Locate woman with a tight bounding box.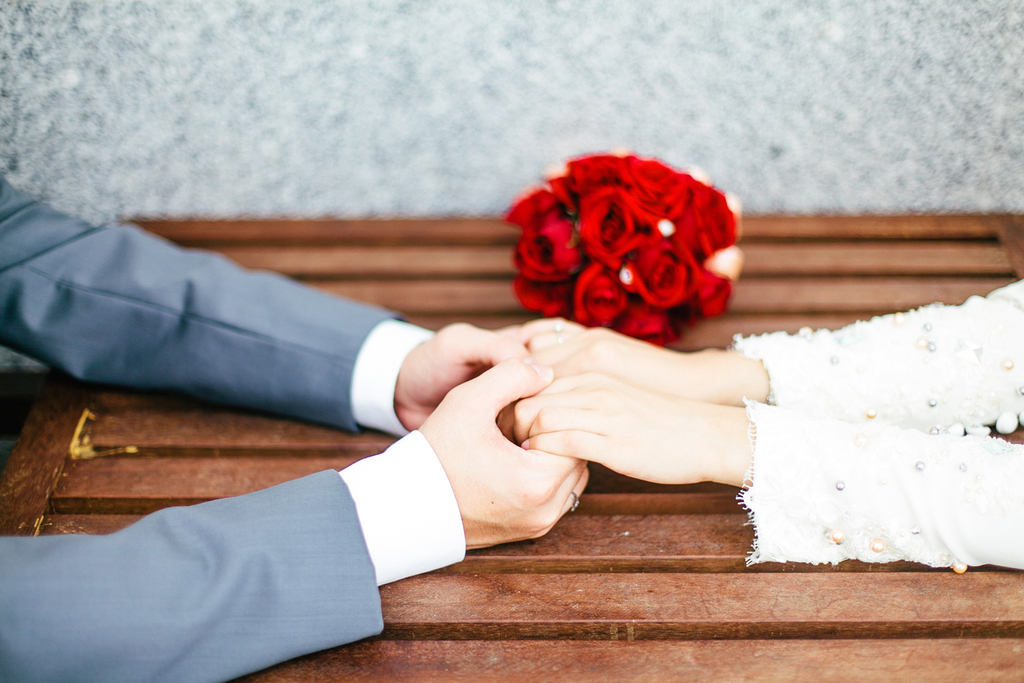
x1=511, y1=279, x2=1023, y2=575.
